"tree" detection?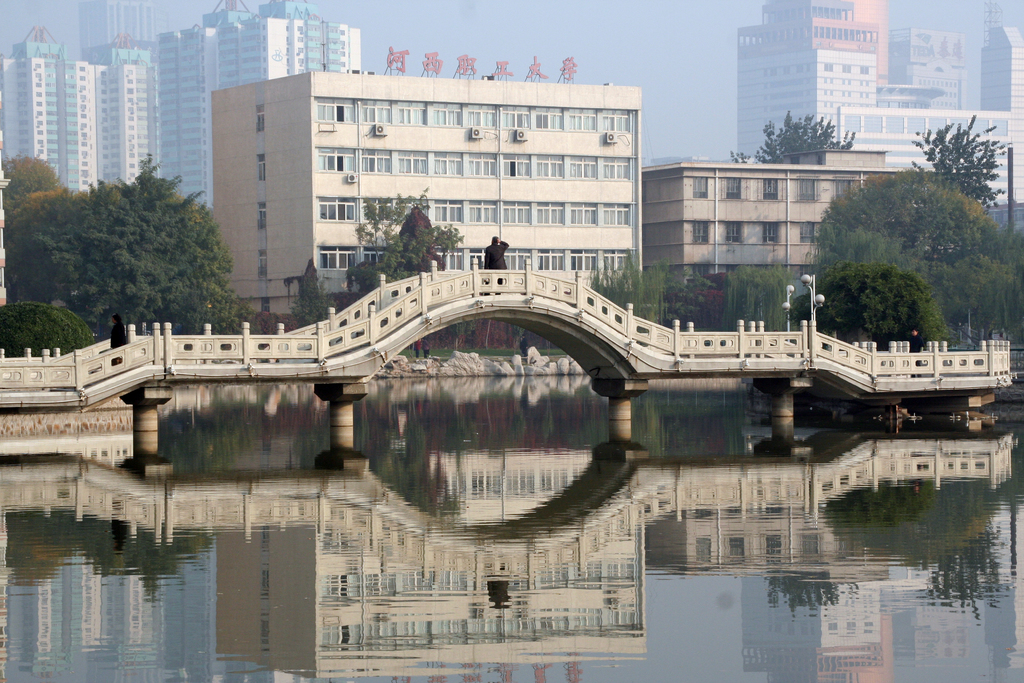
box(298, 276, 327, 333)
